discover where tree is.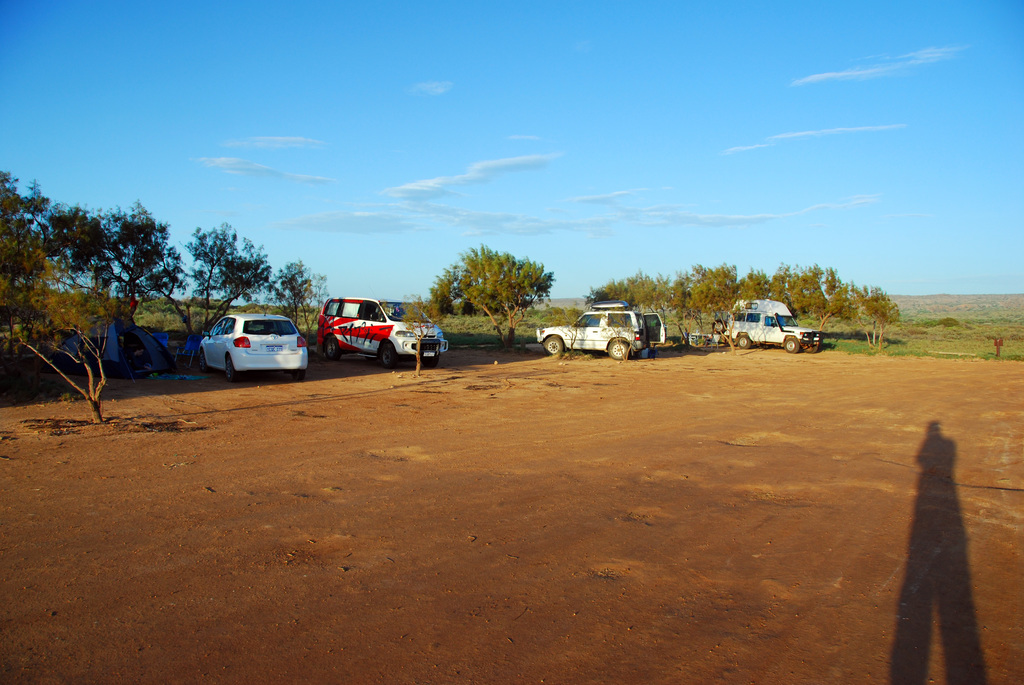
Discovered at left=0, top=283, right=129, bottom=441.
